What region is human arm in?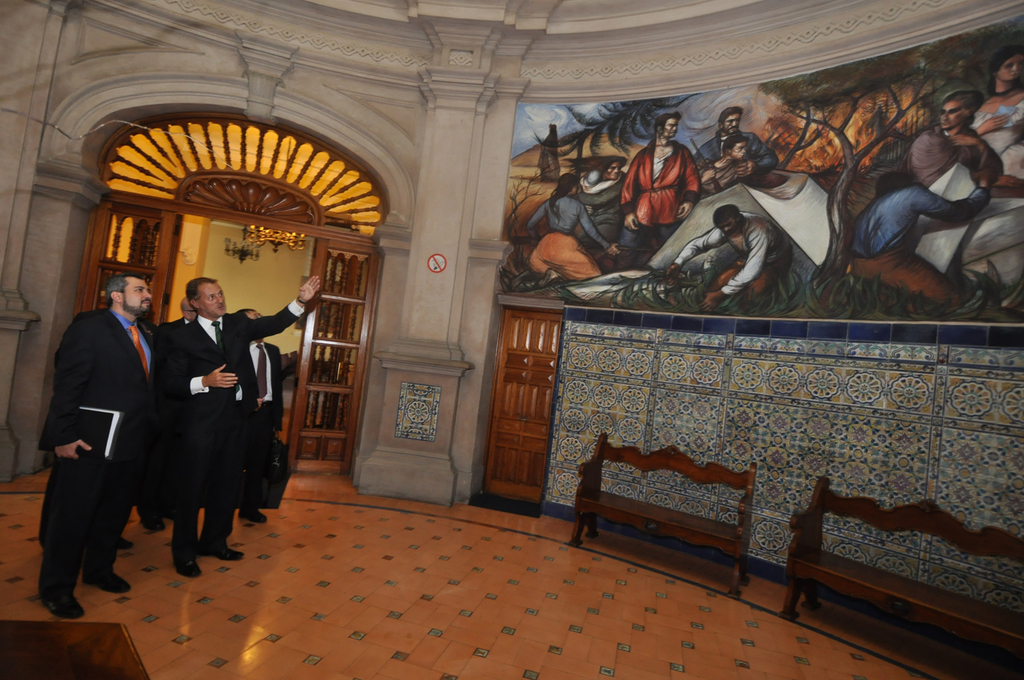
949, 133, 1003, 180.
